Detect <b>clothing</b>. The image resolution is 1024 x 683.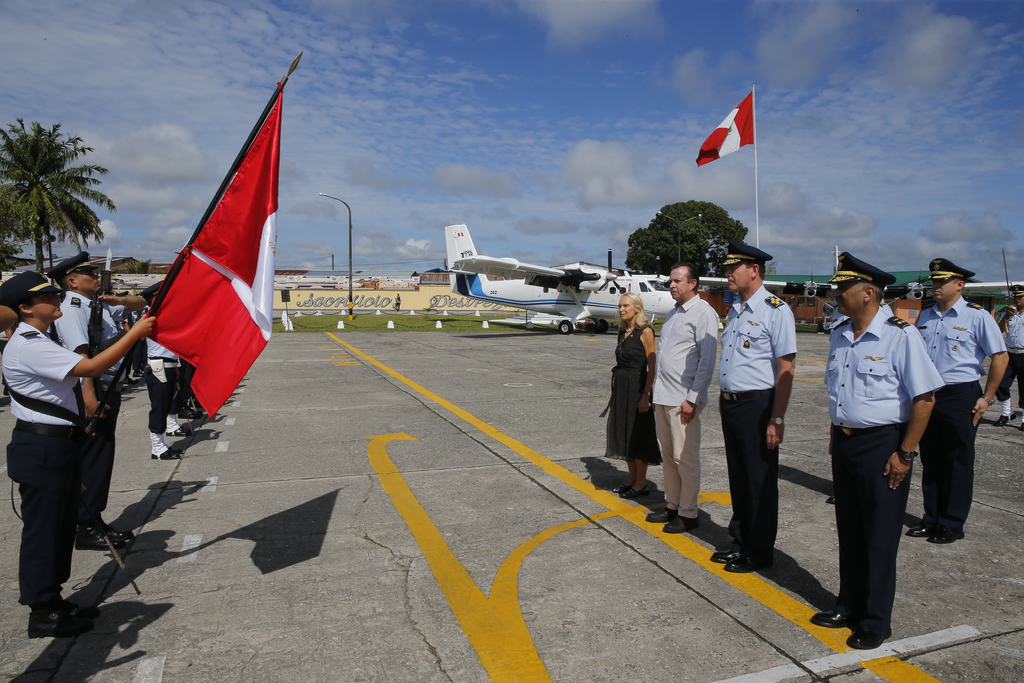
{"left": 716, "top": 286, "right": 796, "bottom": 557}.
